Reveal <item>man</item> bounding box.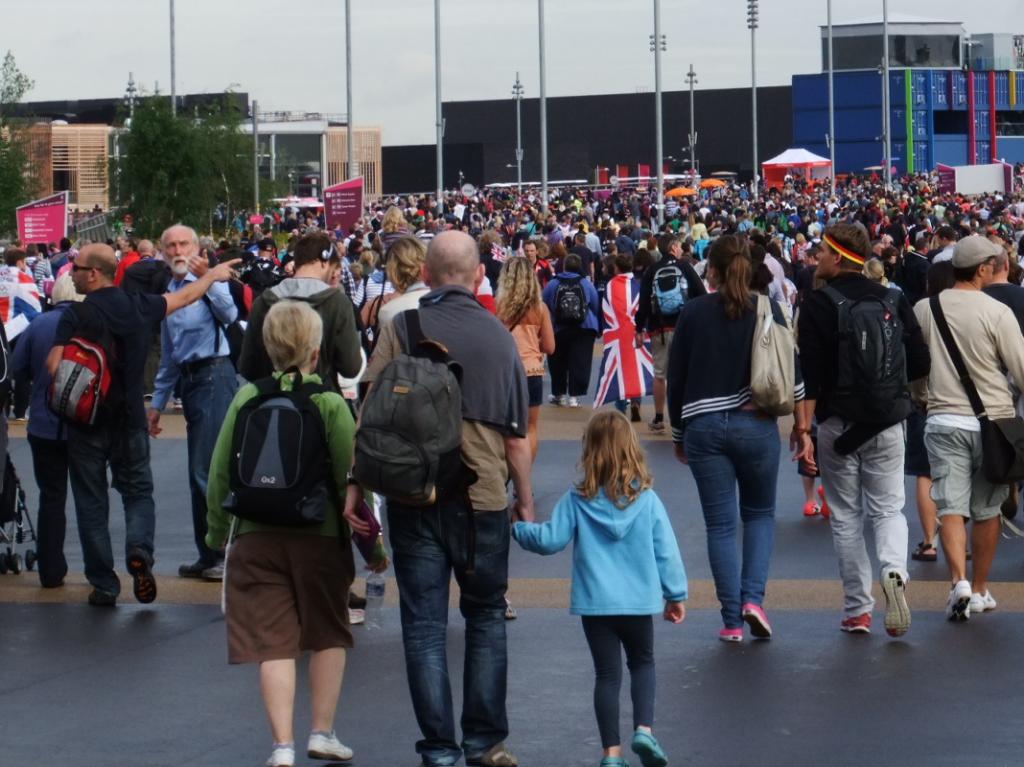
Revealed: 47/237/244/599.
